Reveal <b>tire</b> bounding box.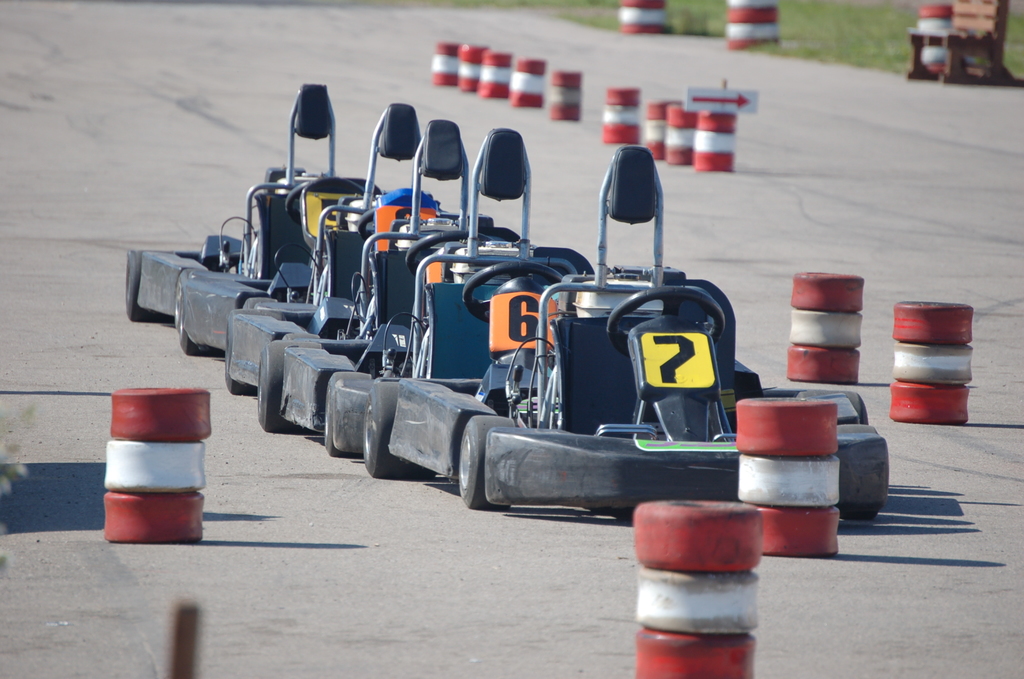
Revealed: bbox(508, 70, 546, 95).
